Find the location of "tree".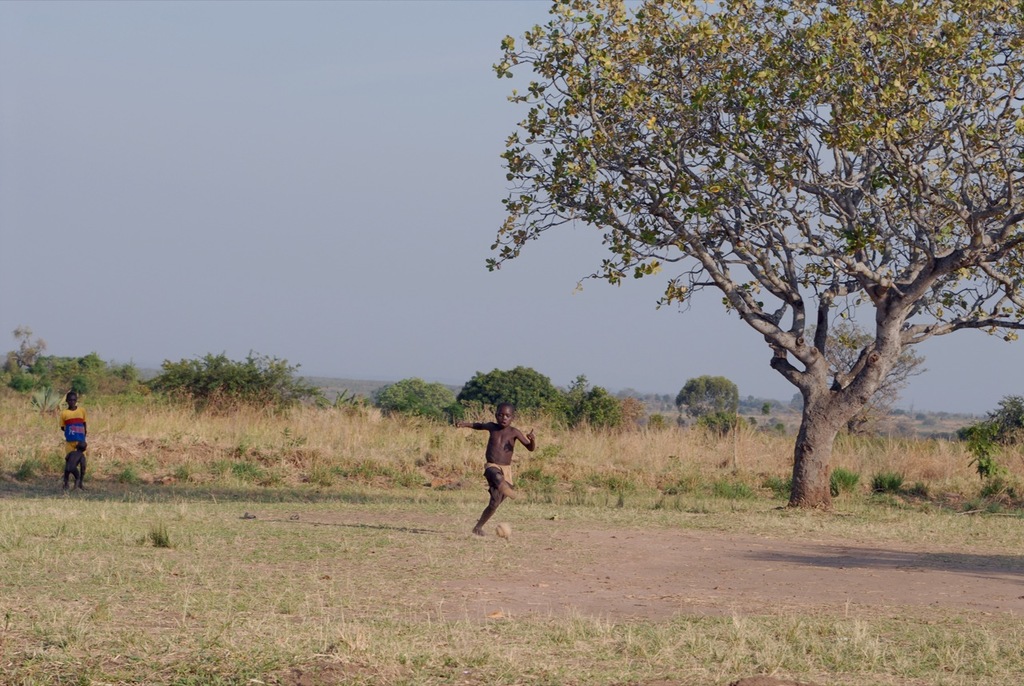
Location: <bbox>2, 321, 50, 385</bbox>.
